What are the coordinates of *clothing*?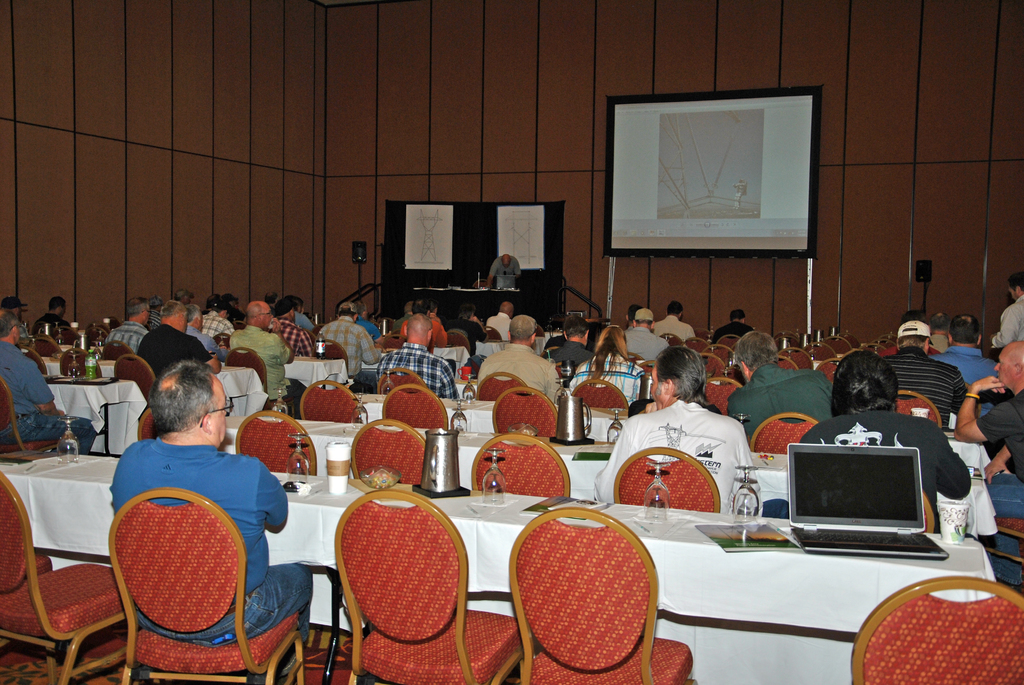
bbox=[225, 322, 302, 403].
